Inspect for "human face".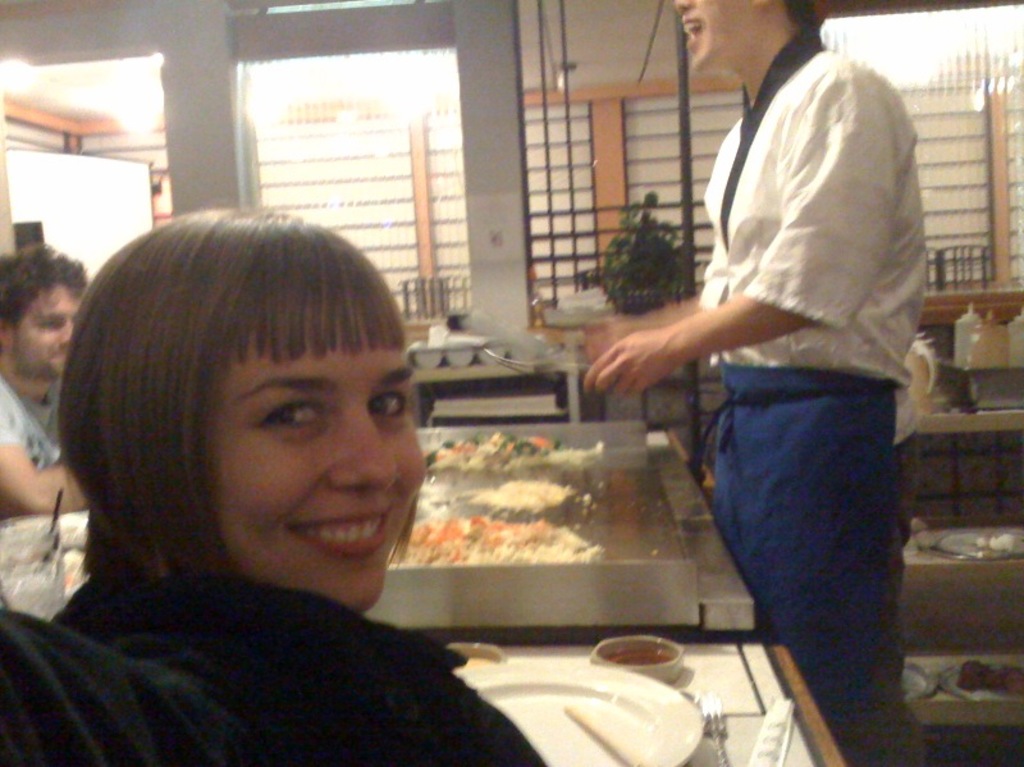
Inspection: crop(68, 211, 428, 616).
